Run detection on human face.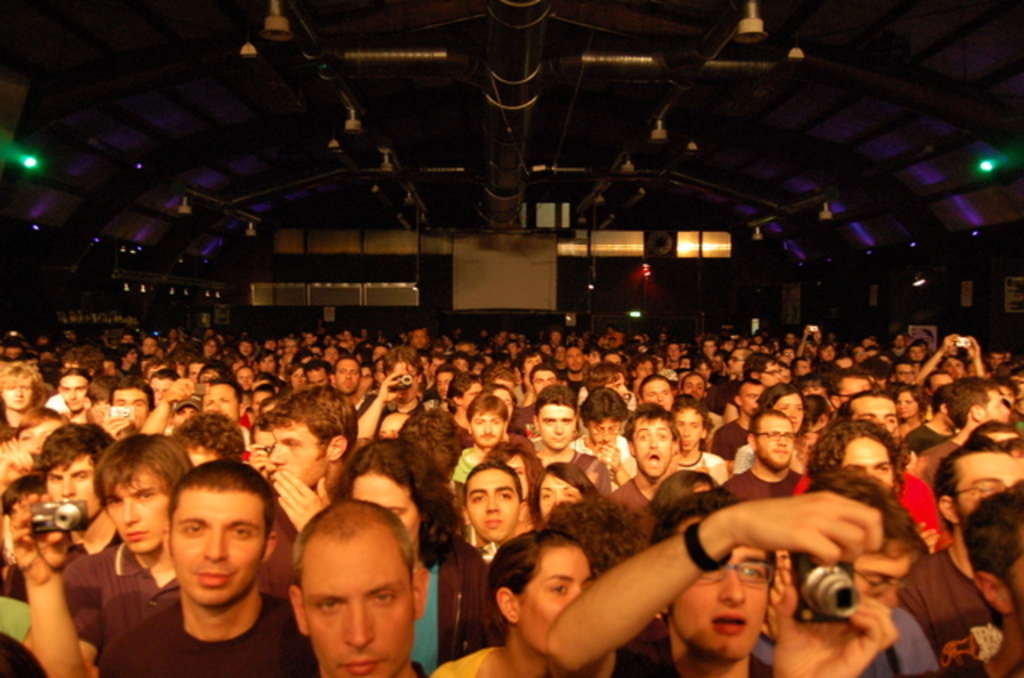
Result: bbox=[109, 469, 168, 550].
